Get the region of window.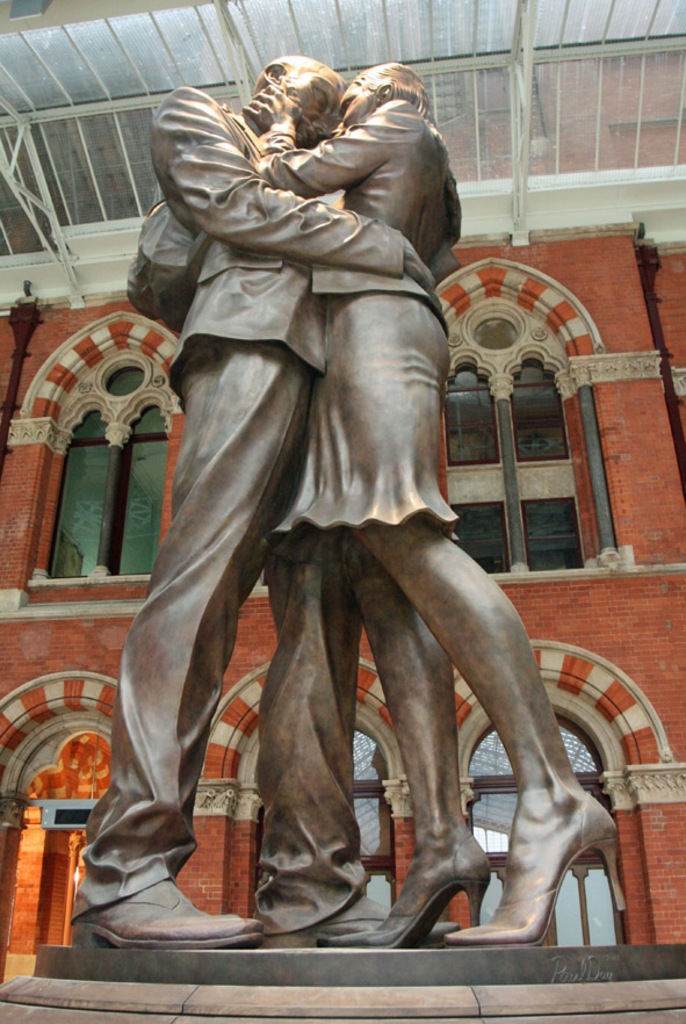
left=458, top=700, right=636, bottom=942.
